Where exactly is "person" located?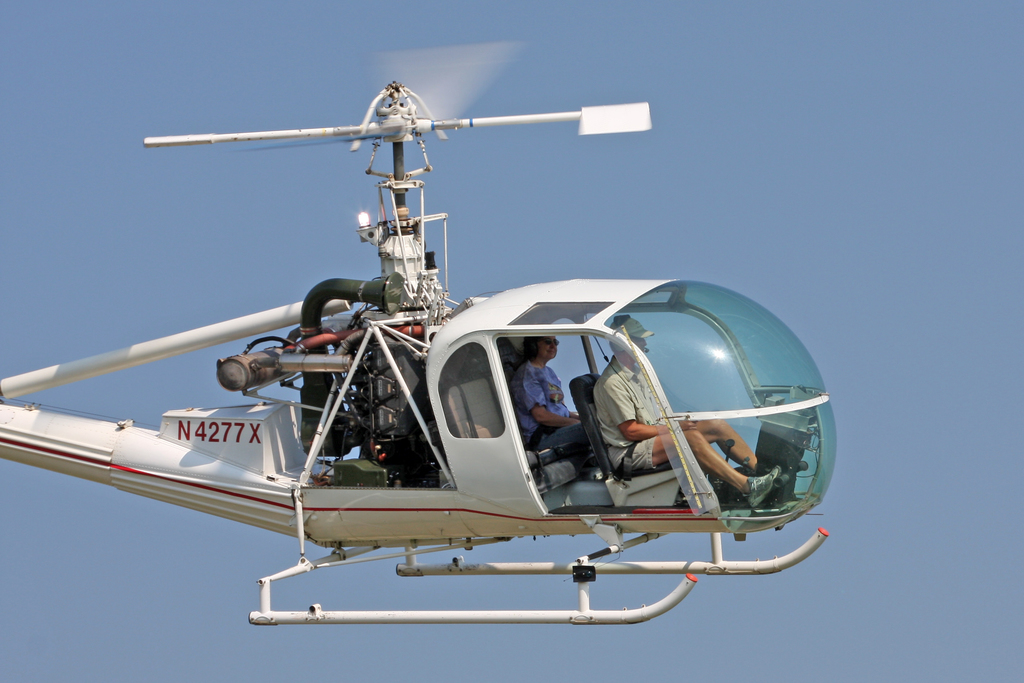
Its bounding box is region(515, 335, 596, 467).
